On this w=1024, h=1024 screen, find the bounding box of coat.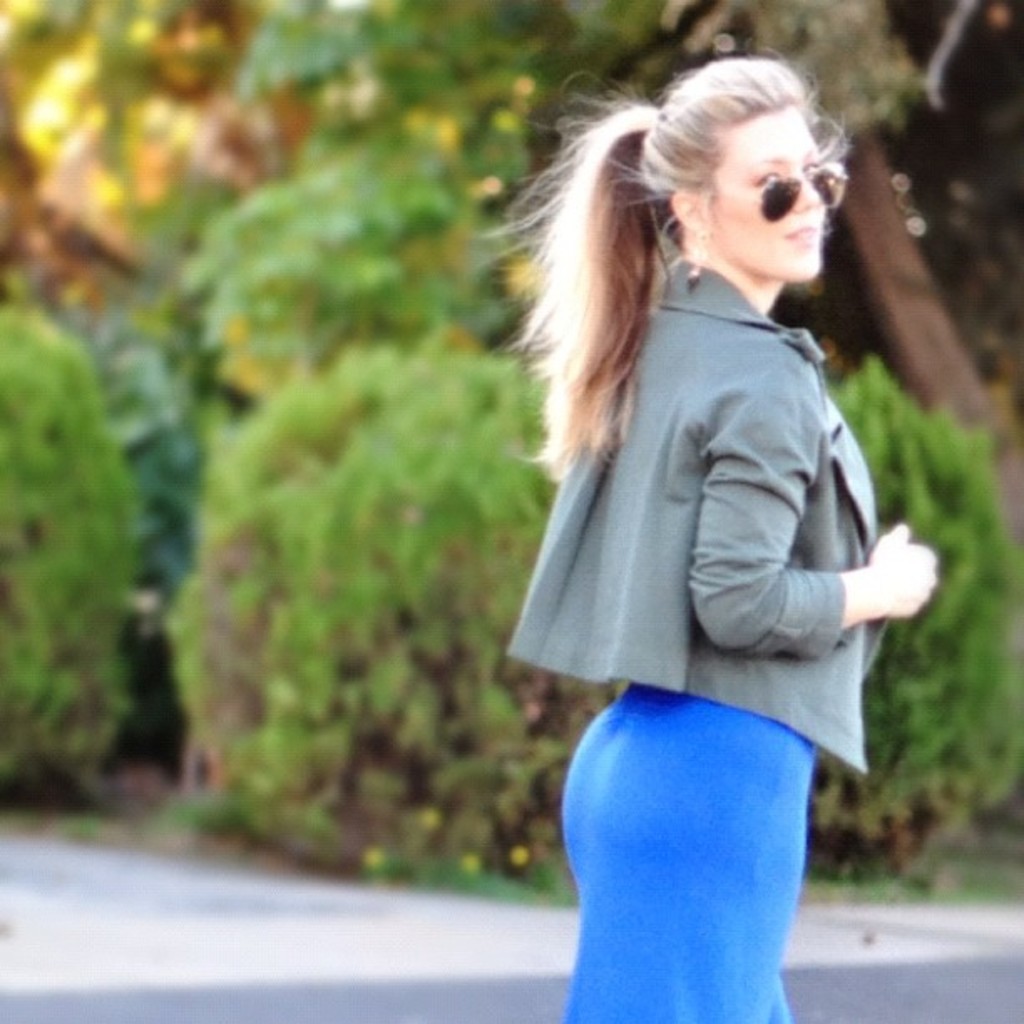
Bounding box: bbox(507, 251, 887, 771).
